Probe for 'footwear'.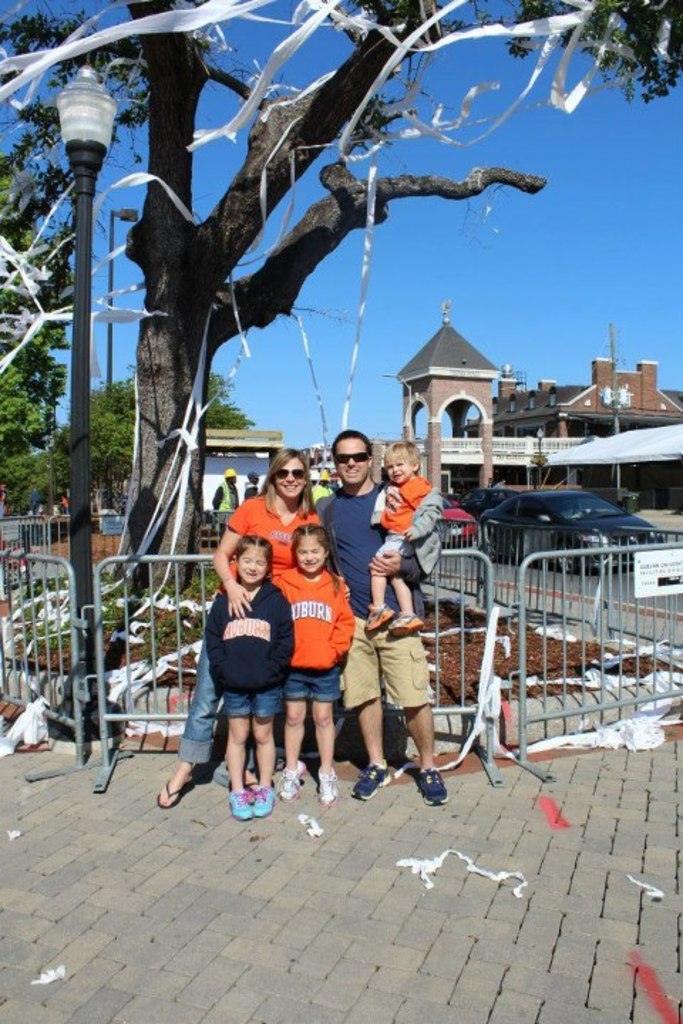
Probe result: [left=351, top=757, right=386, bottom=804].
